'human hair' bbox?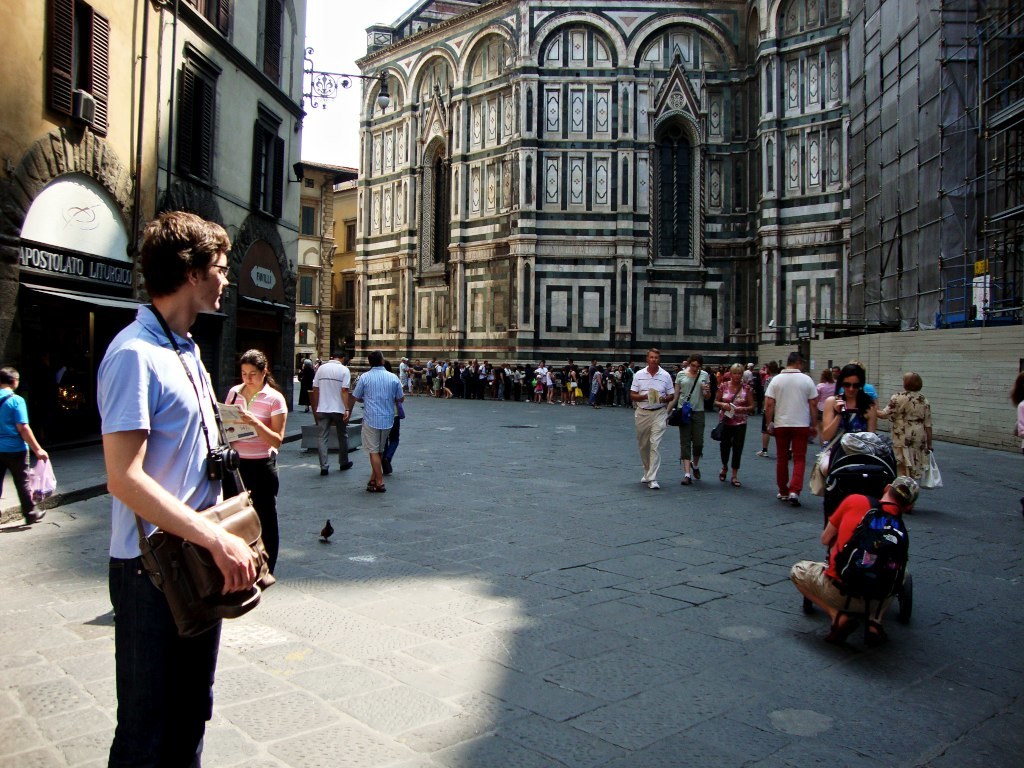
(x1=823, y1=369, x2=835, y2=387)
